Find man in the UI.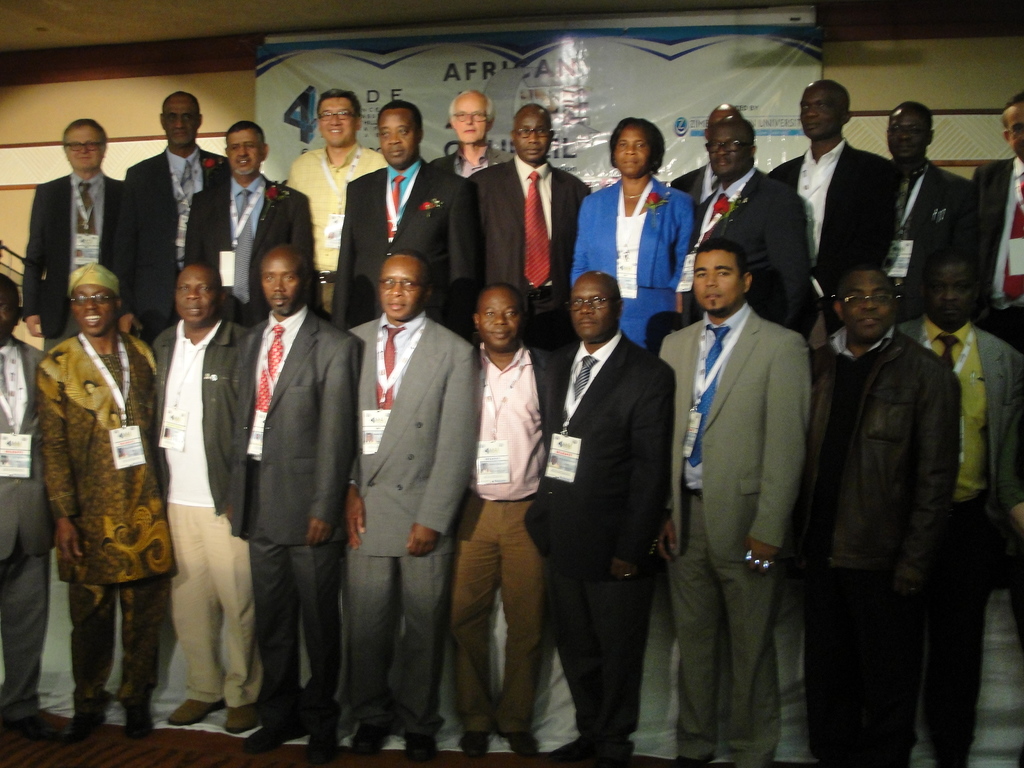
UI element at 965/90/1023/352.
